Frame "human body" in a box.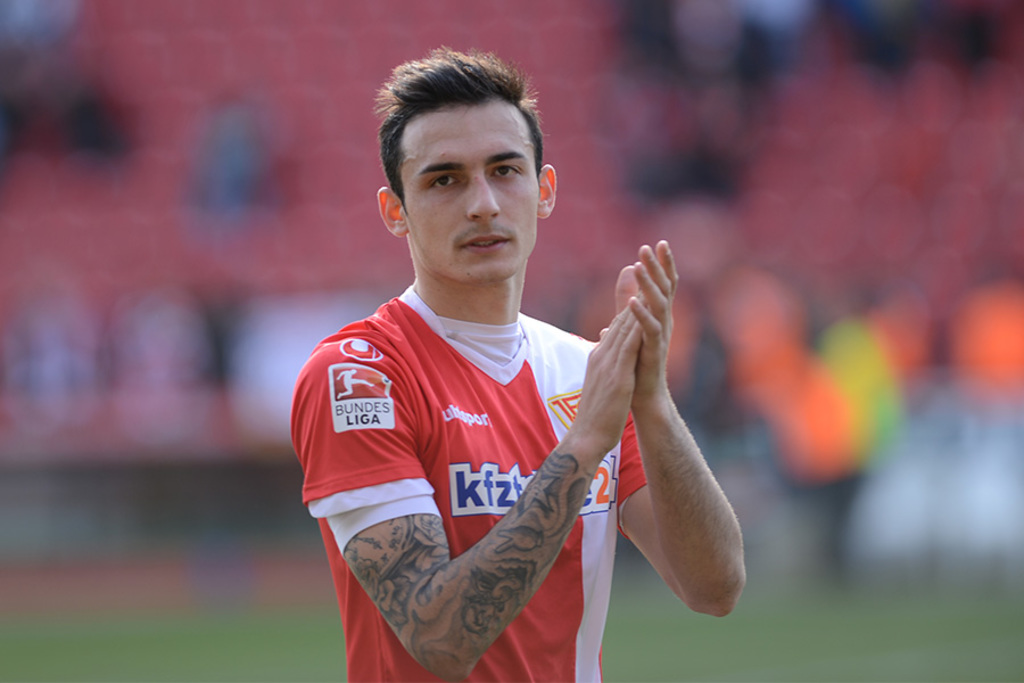
rect(292, 98, 736, 682).
